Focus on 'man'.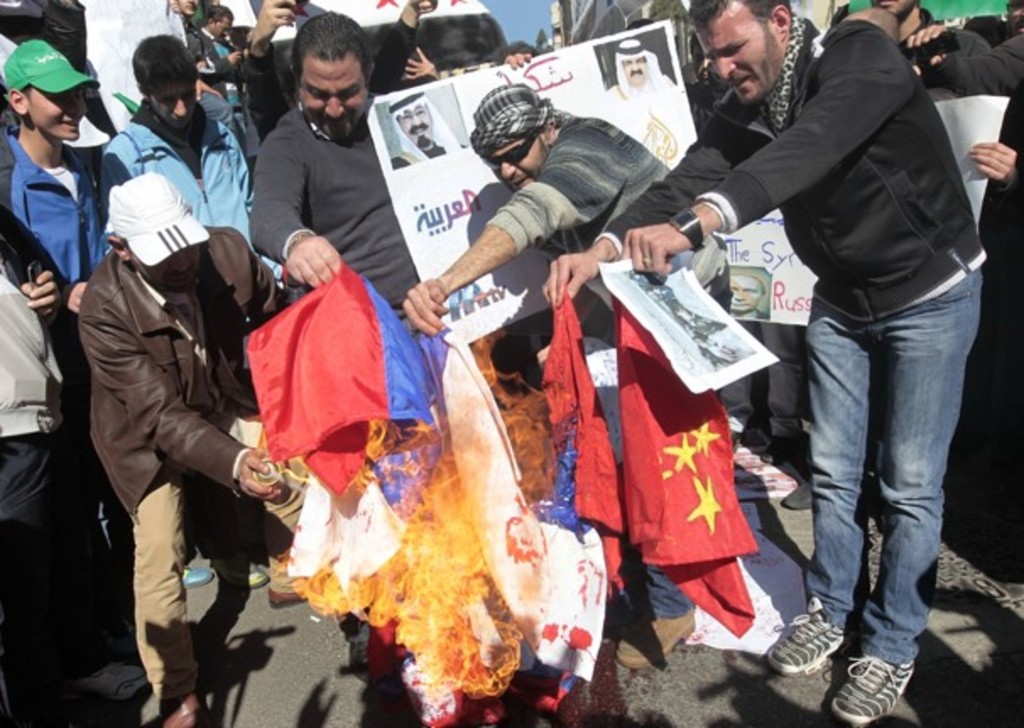
Focused at pyautogui.locateOnScreen(64, 127, 274, 703).
